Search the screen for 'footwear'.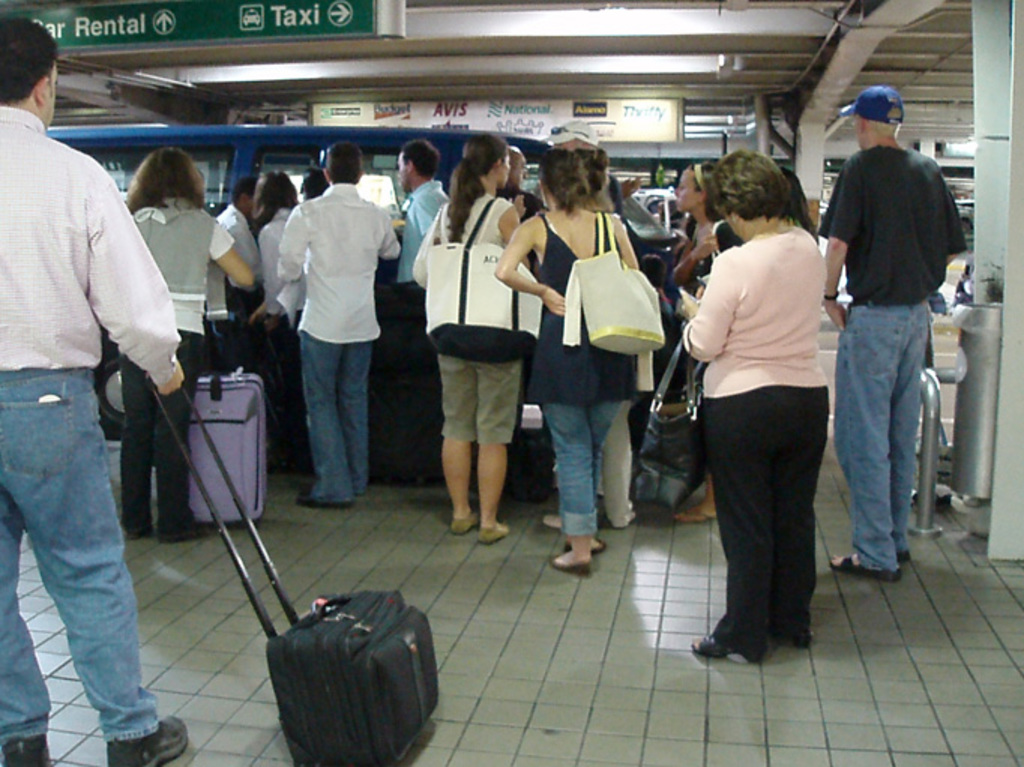
Found at (x1=449, y1=510, x2=480, y2=533).
